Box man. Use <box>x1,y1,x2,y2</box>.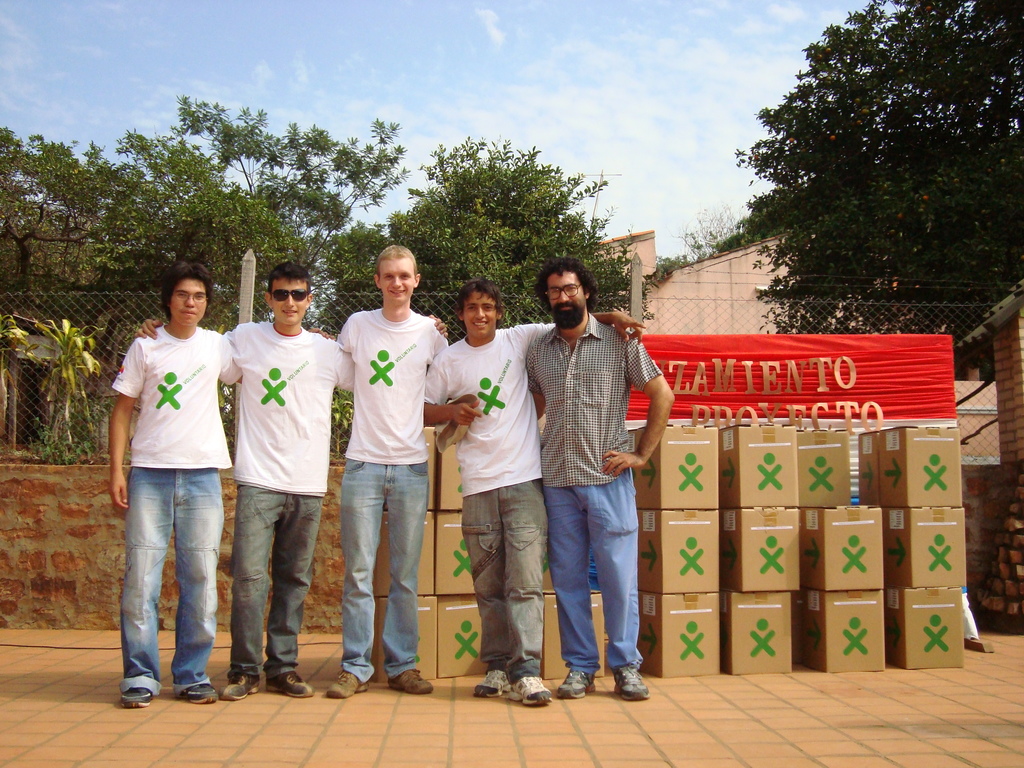
<box>324,244,451,696</box>.
